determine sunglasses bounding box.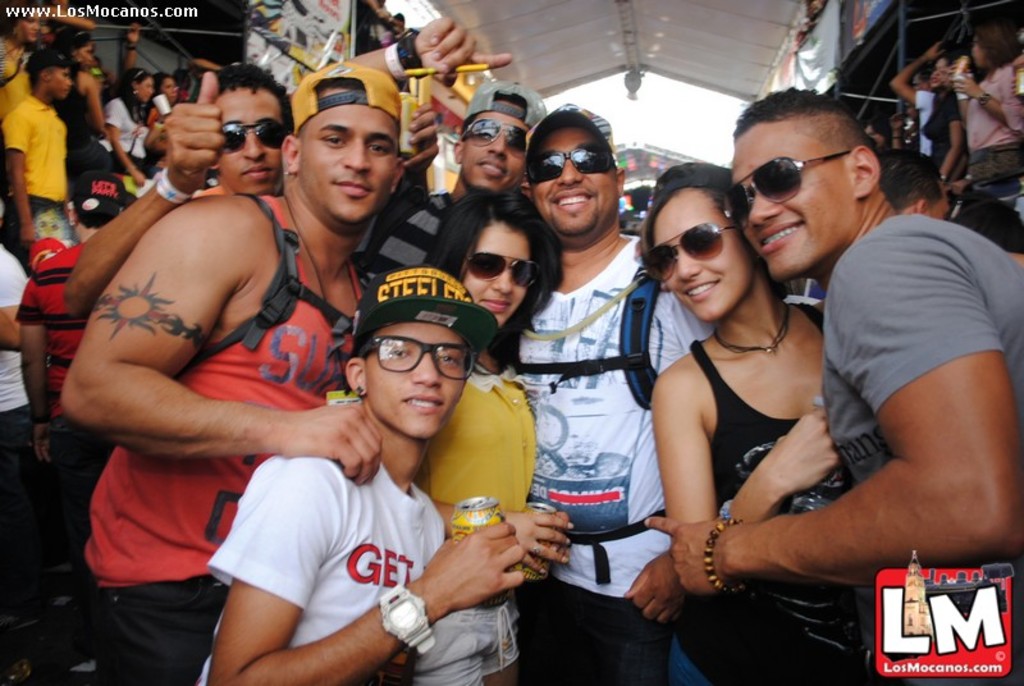
Determined: [639,220,739,283].
